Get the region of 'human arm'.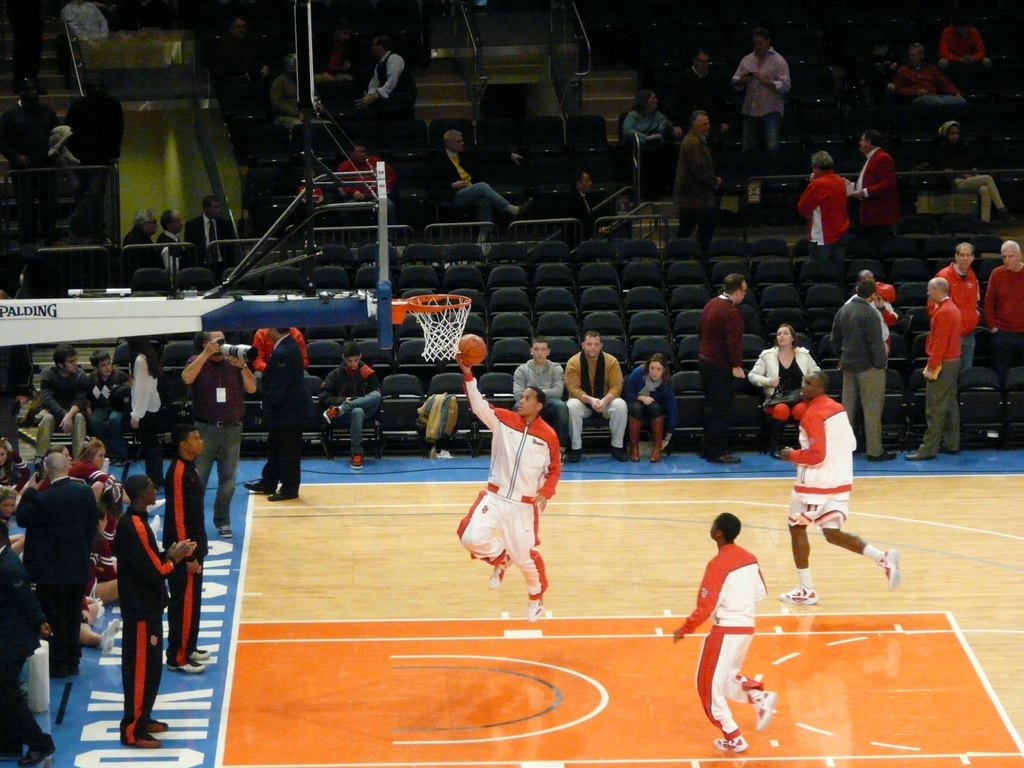
pyautogui.locateOnScreen(918, 311, 949, 378).
